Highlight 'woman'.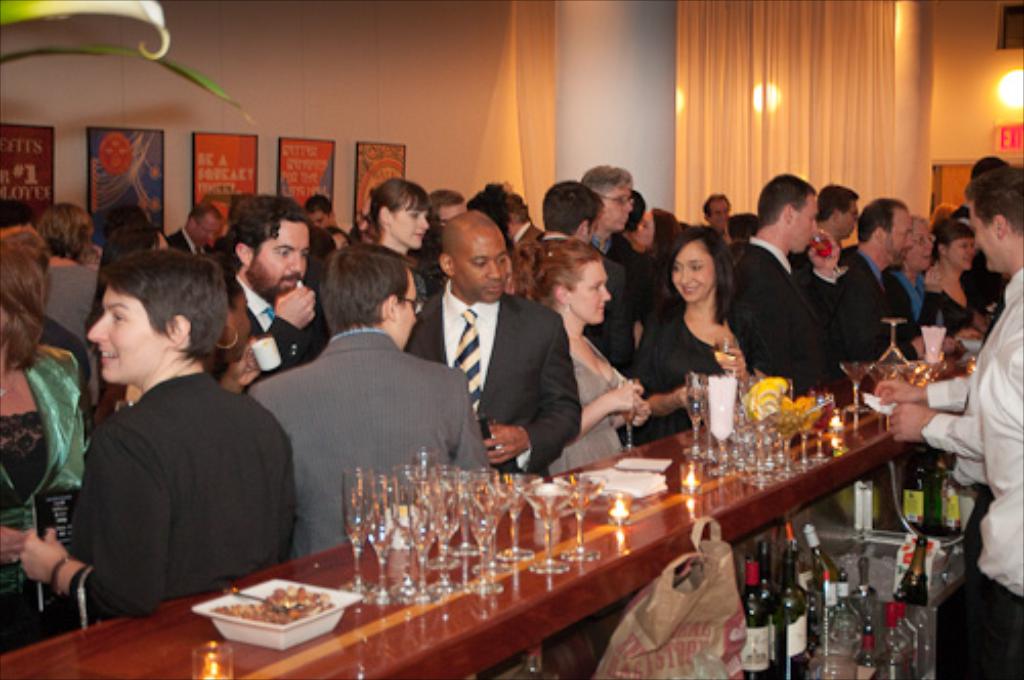
Highlighted region: detection(0, 223, 90, 660).
